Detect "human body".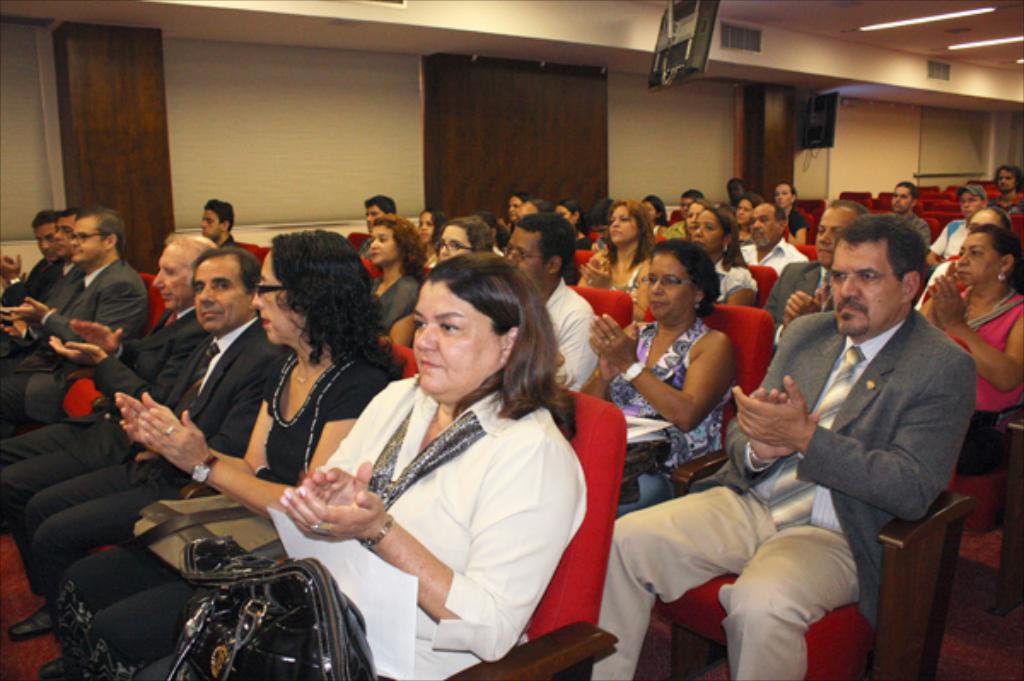
Detected at [490,220,509,251].
